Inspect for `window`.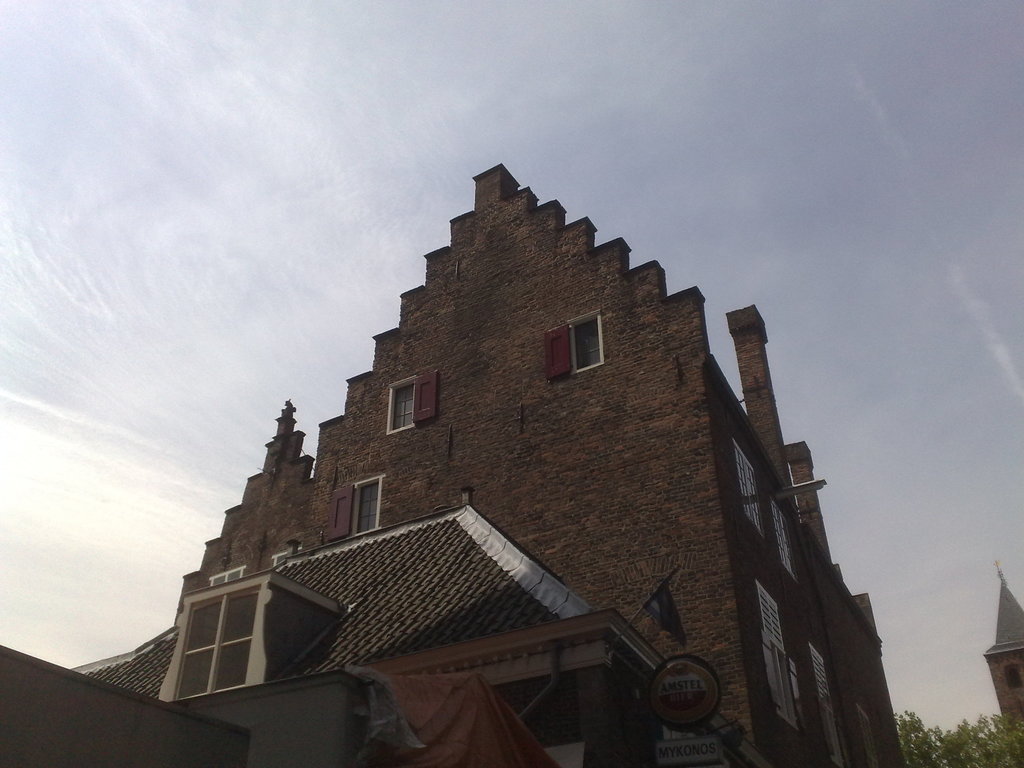
Inspection: box=[170, 602, 266, 703].
